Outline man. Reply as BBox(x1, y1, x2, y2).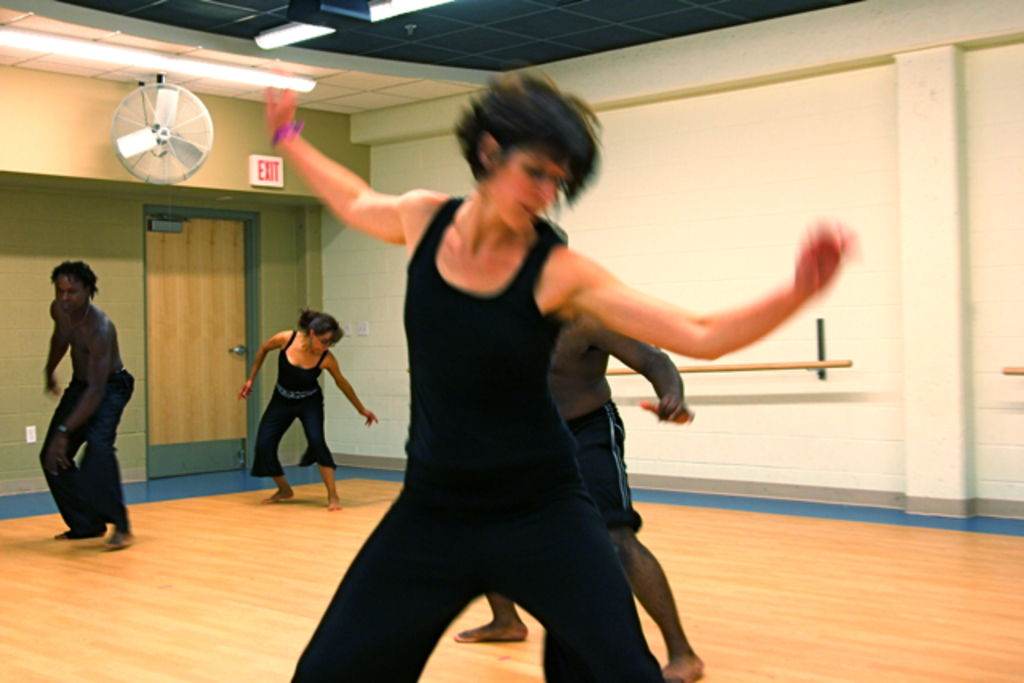
BBox(32, 248, 131, 557).
